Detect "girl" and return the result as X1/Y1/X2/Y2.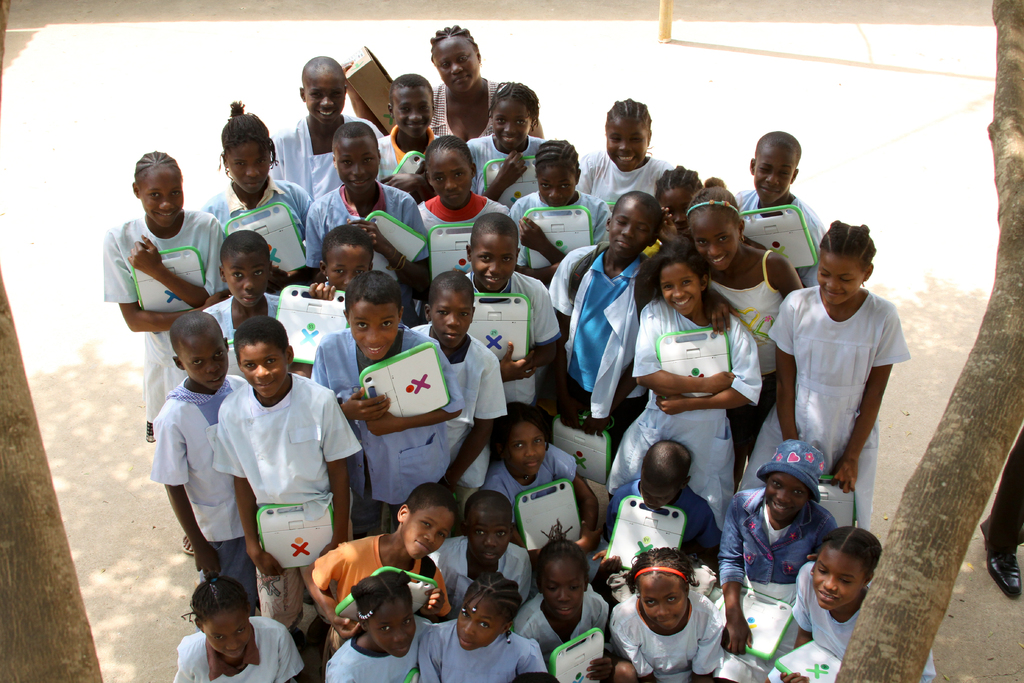
511/522/612/682.
